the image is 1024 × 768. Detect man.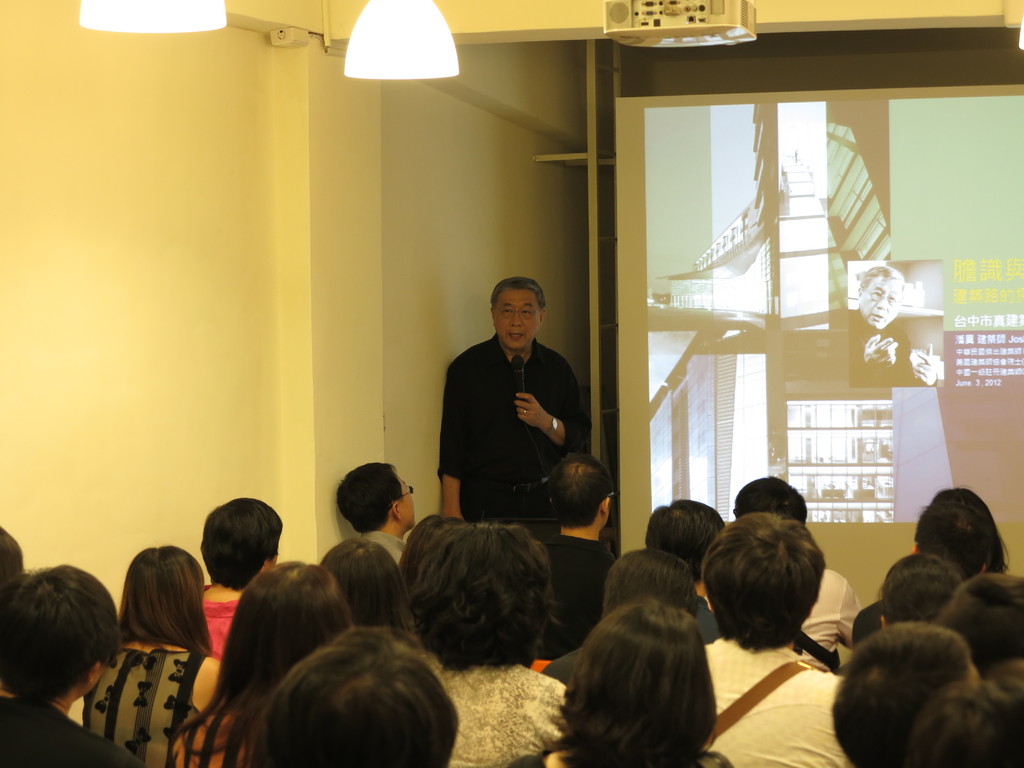
Detection: <box>842,264,942,387</box>.
